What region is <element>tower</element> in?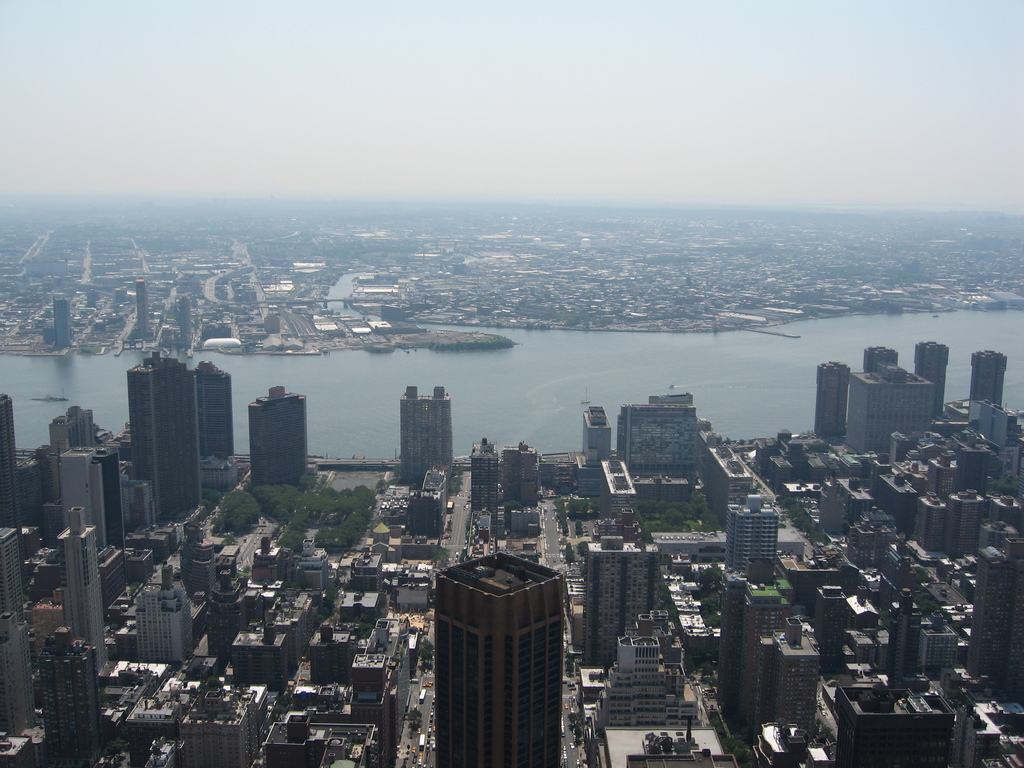
35,628,99,765.
